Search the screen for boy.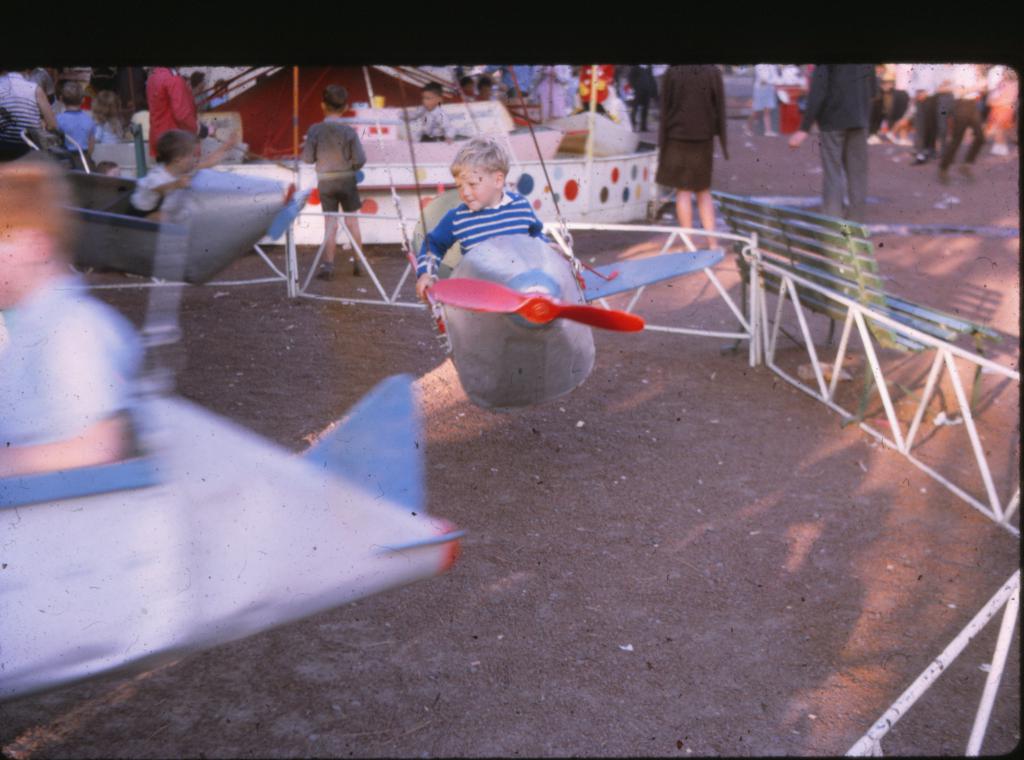
Found at (124,128,244,218).
